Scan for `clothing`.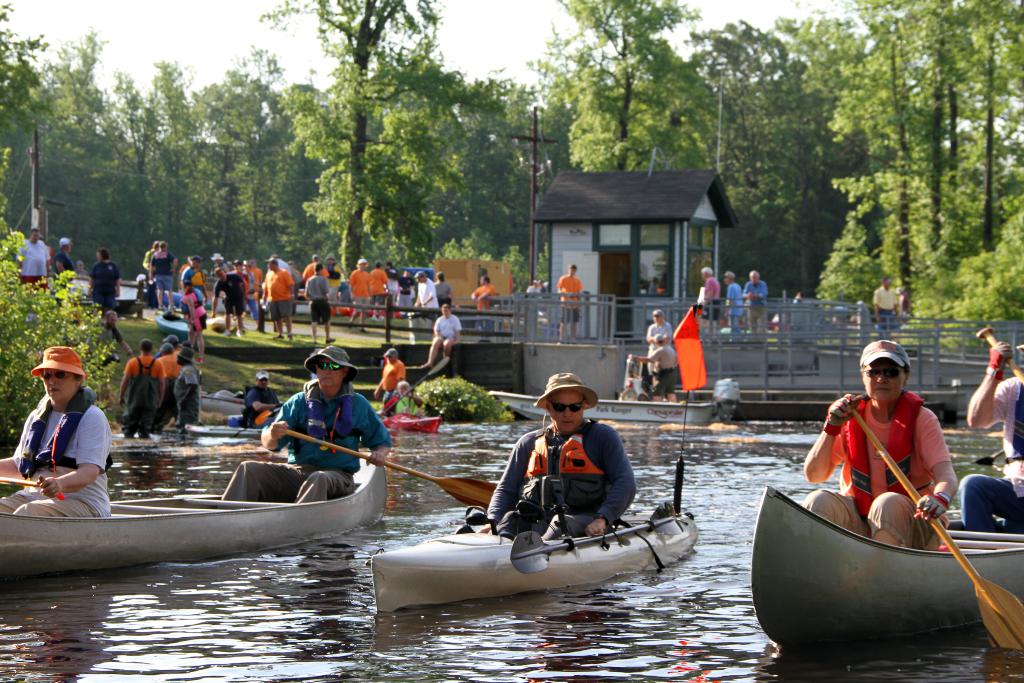
Scan result: l=955, t=372, r=1023, b=531.
